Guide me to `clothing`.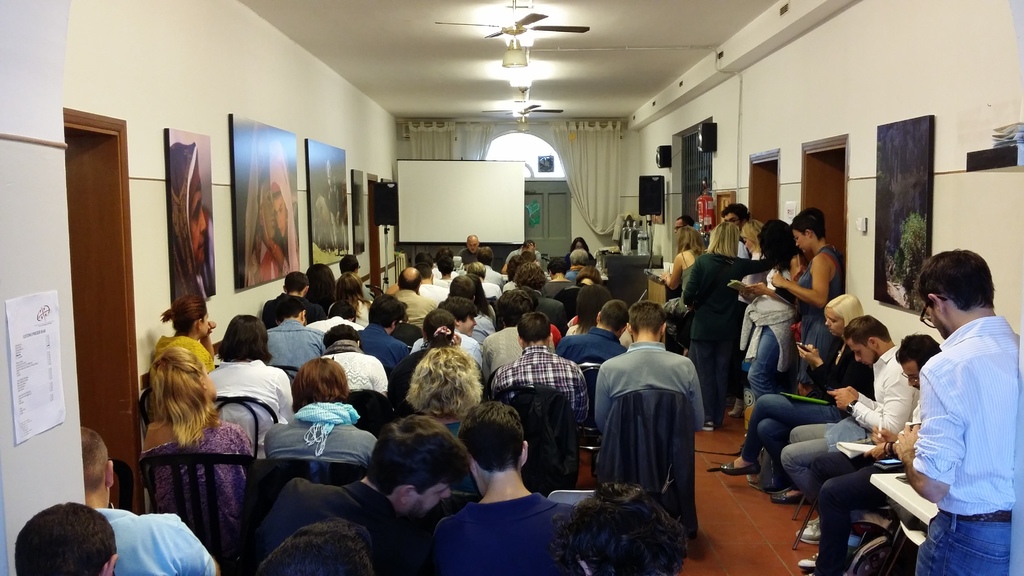
Guidance: 778/346/918/507.
